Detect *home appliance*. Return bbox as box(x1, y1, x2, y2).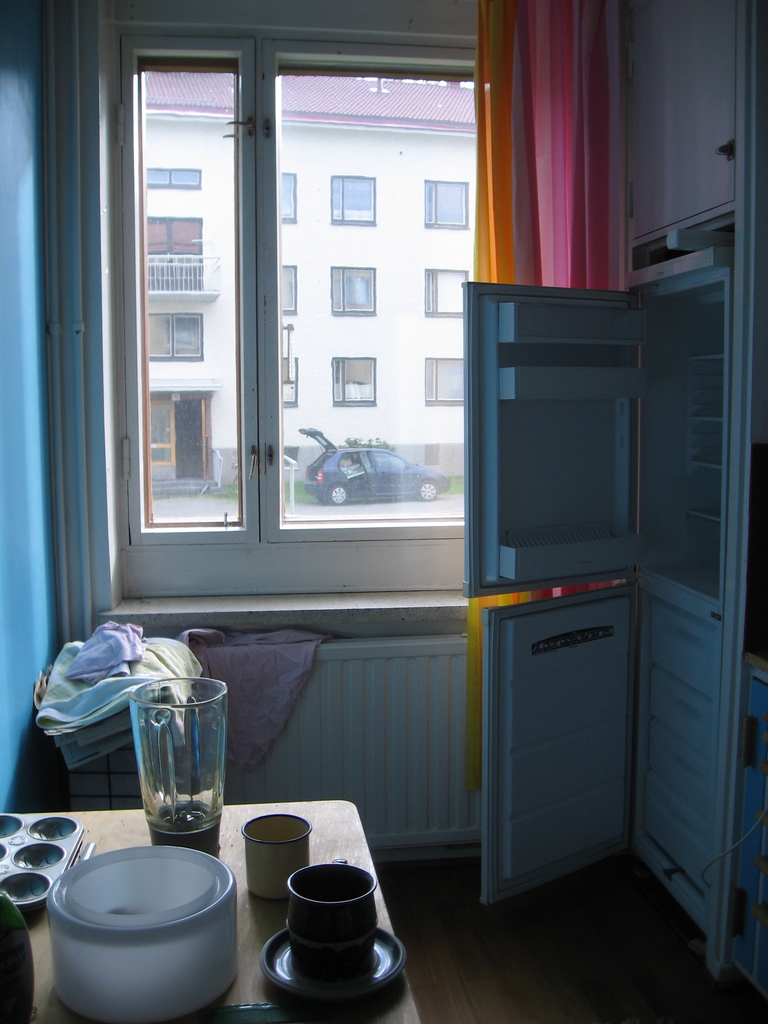
box(461, 227, 712, 928).
